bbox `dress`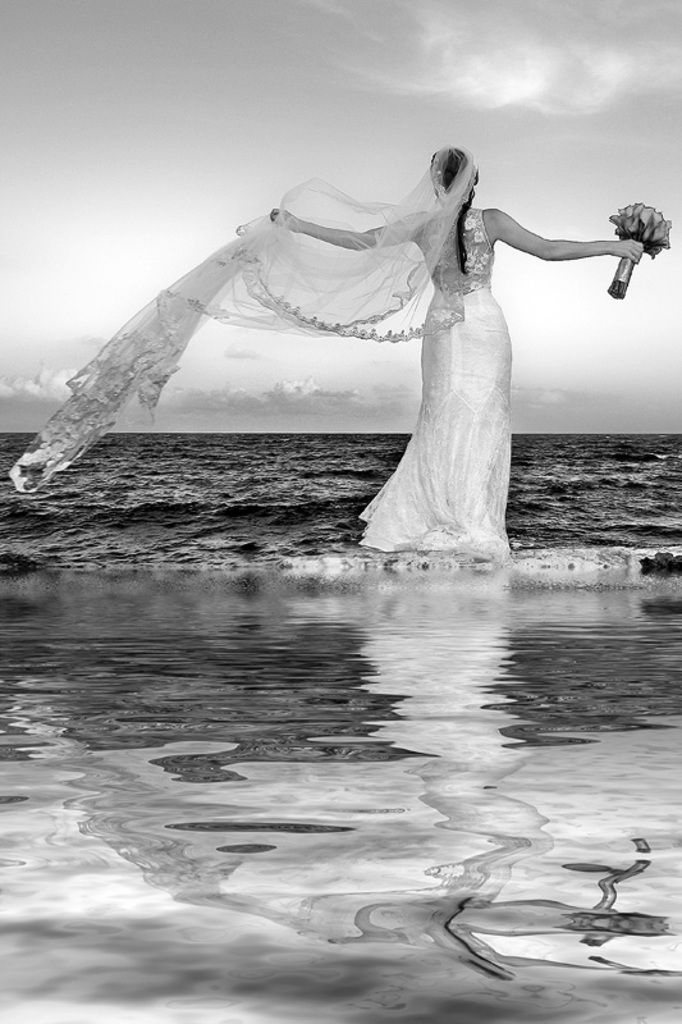
crop(358, 210, 511, 559)
